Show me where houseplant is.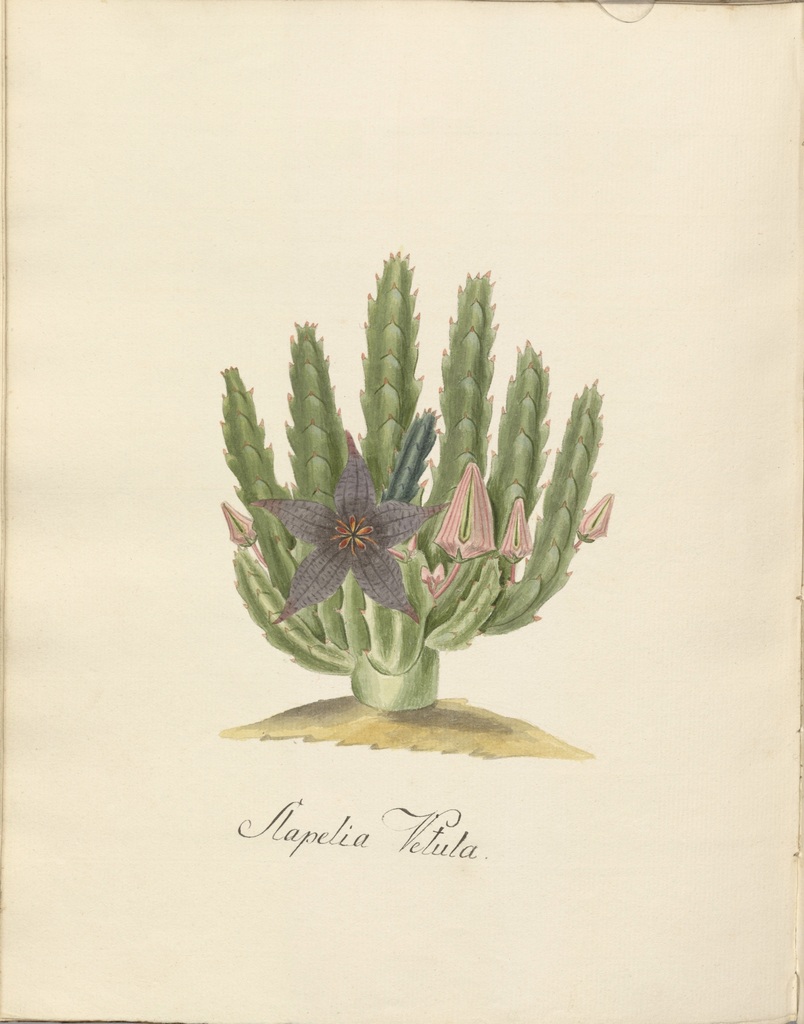
houseplant is at (left=202, top=272, right=618, bottom=704).
